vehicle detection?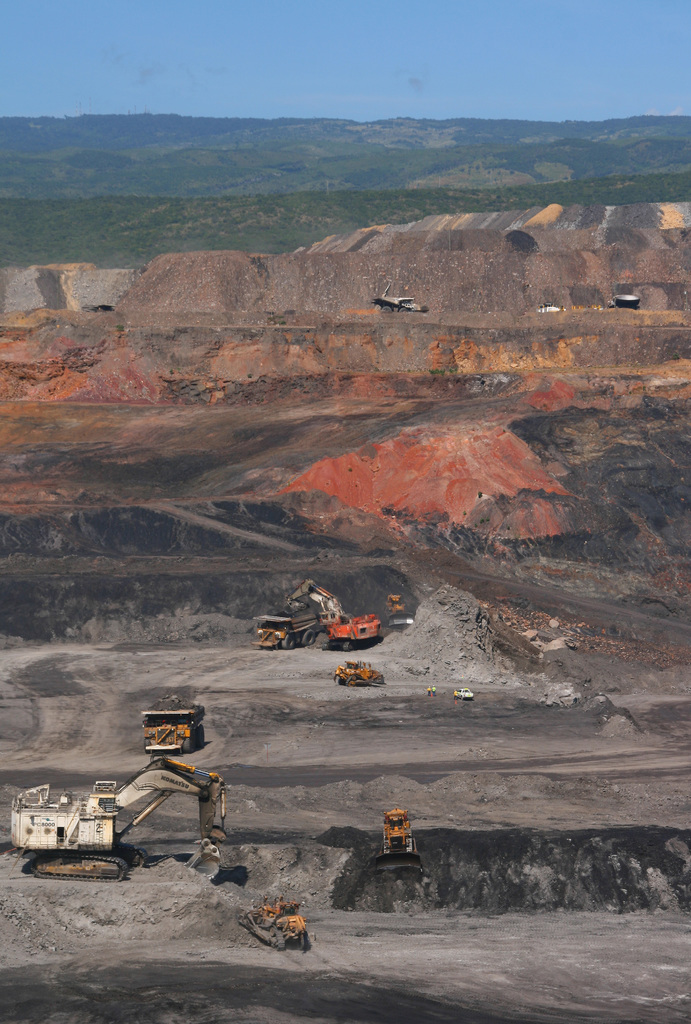
bbox(458, 688, 474, 700)
